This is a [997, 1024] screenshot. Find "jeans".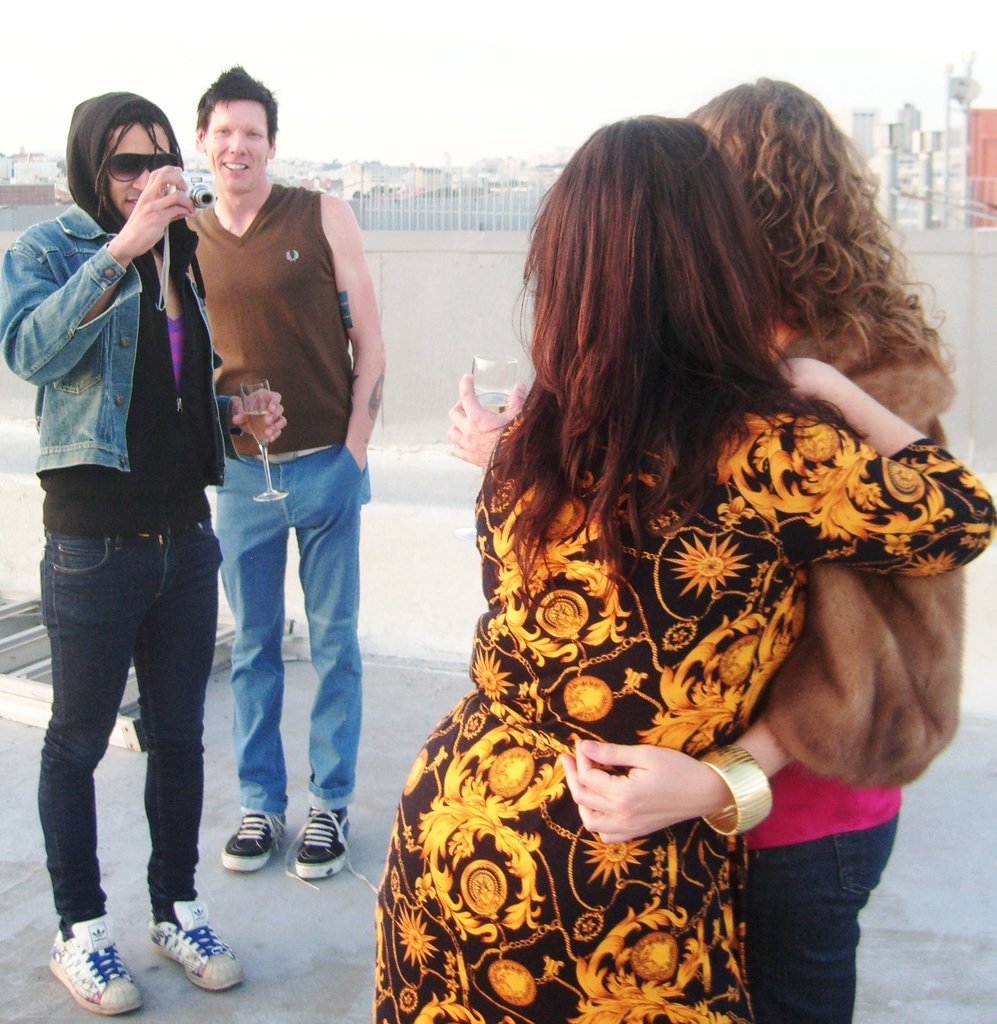
Bounding box: 33,519,222,920.
